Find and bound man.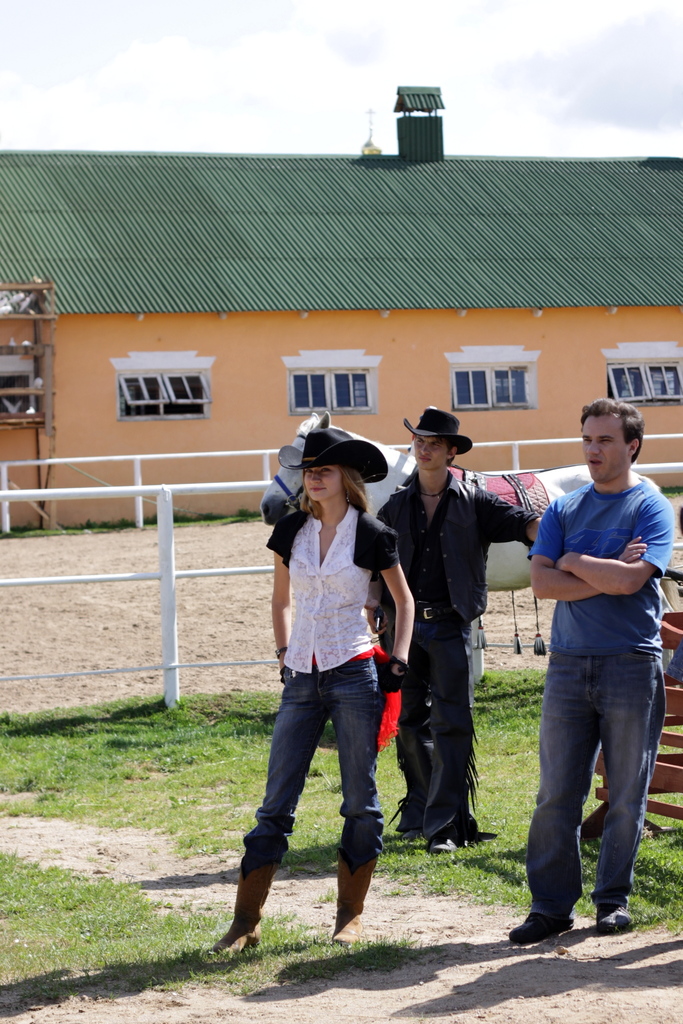
Bound: pyautogui.locateOnScreen(513, 386, 677, 946).
